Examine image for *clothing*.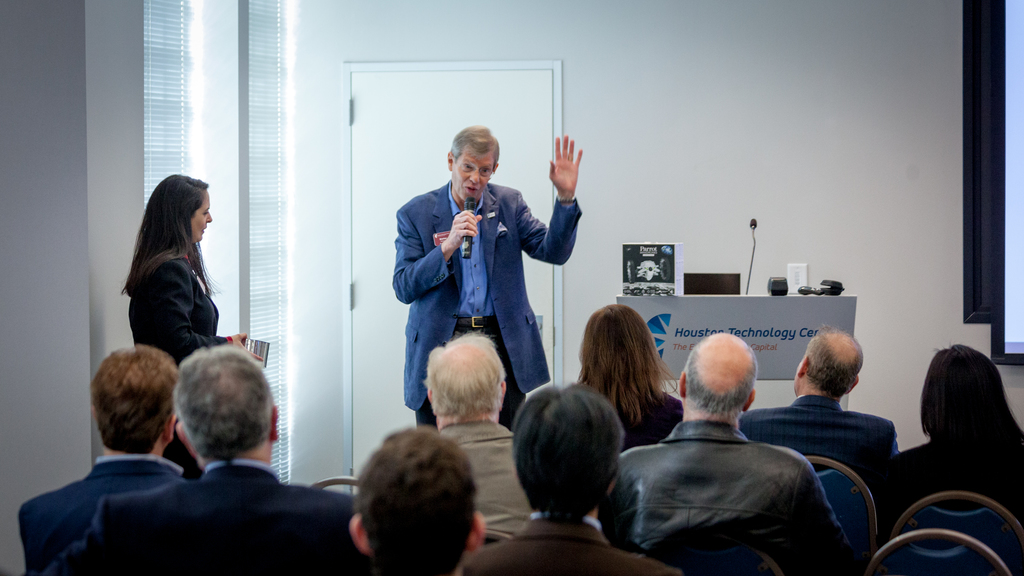
Examination result: (611, 390, 681, 464).
